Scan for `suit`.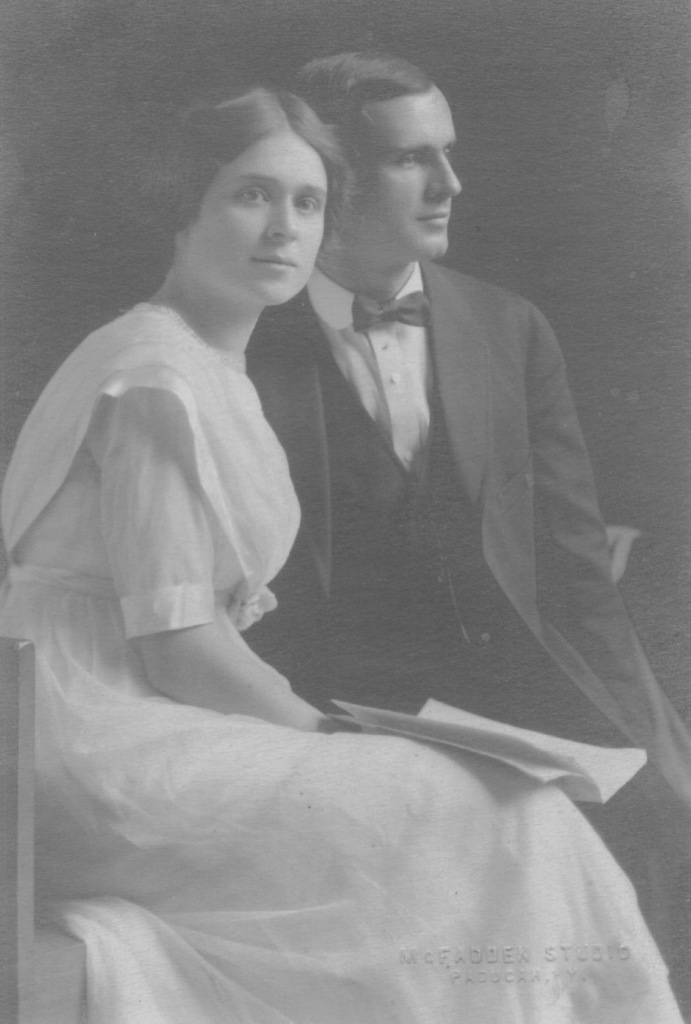
Scan result: <bbox>278, 122, 598, 767</bbox>.
